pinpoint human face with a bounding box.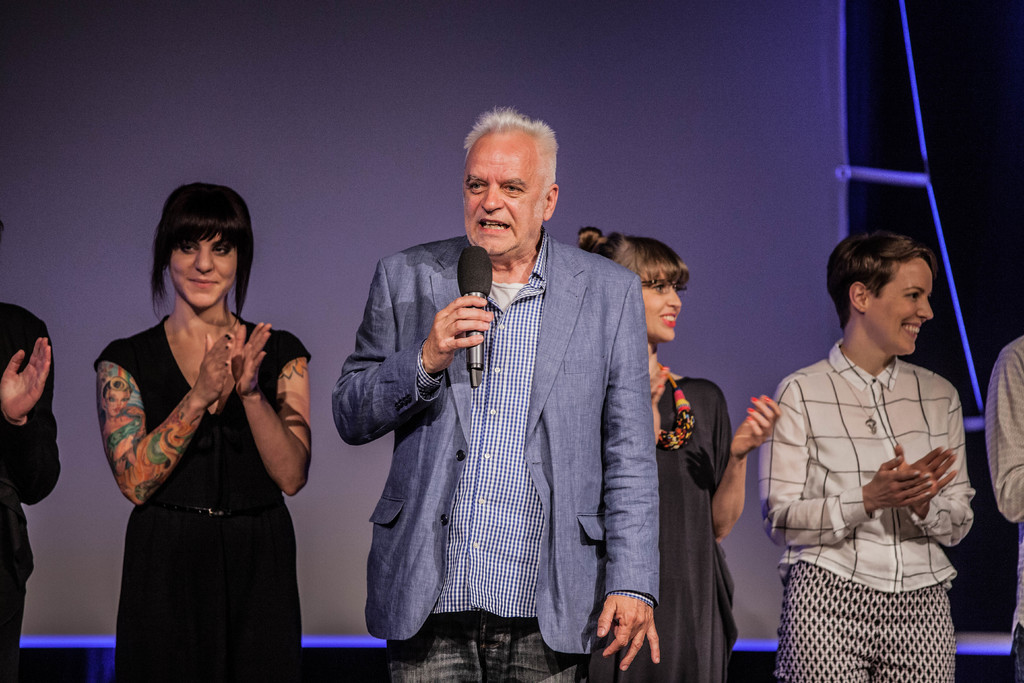
872 259 931 350.
